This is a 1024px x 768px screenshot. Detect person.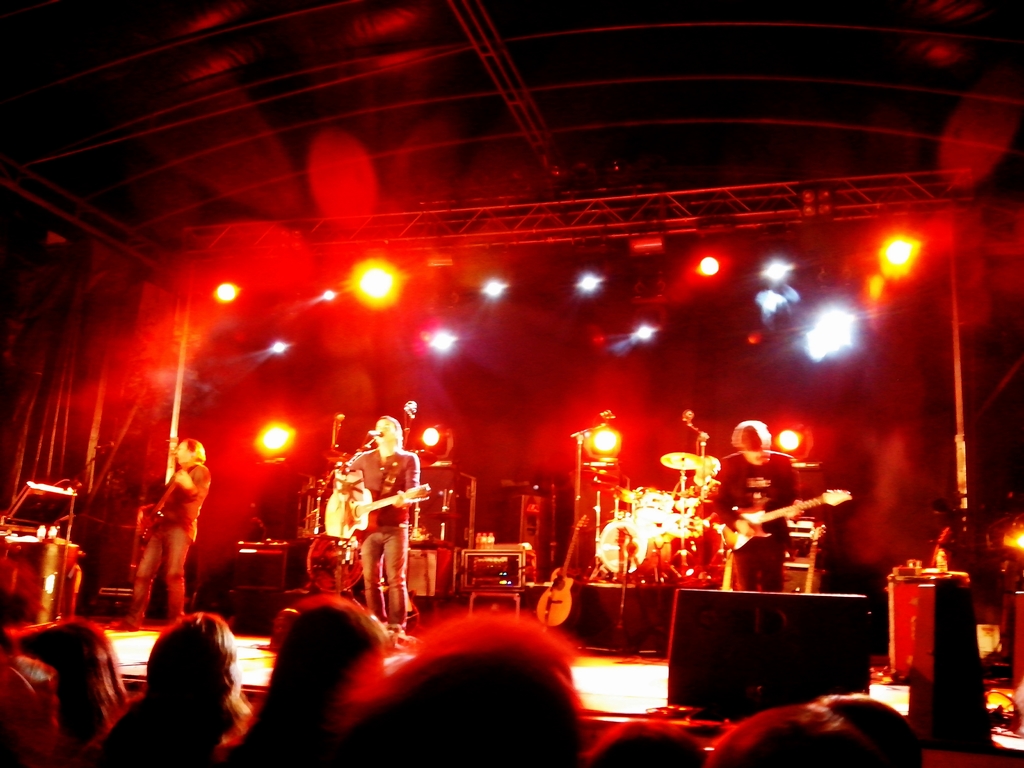
[323, 601, 591, 767].
